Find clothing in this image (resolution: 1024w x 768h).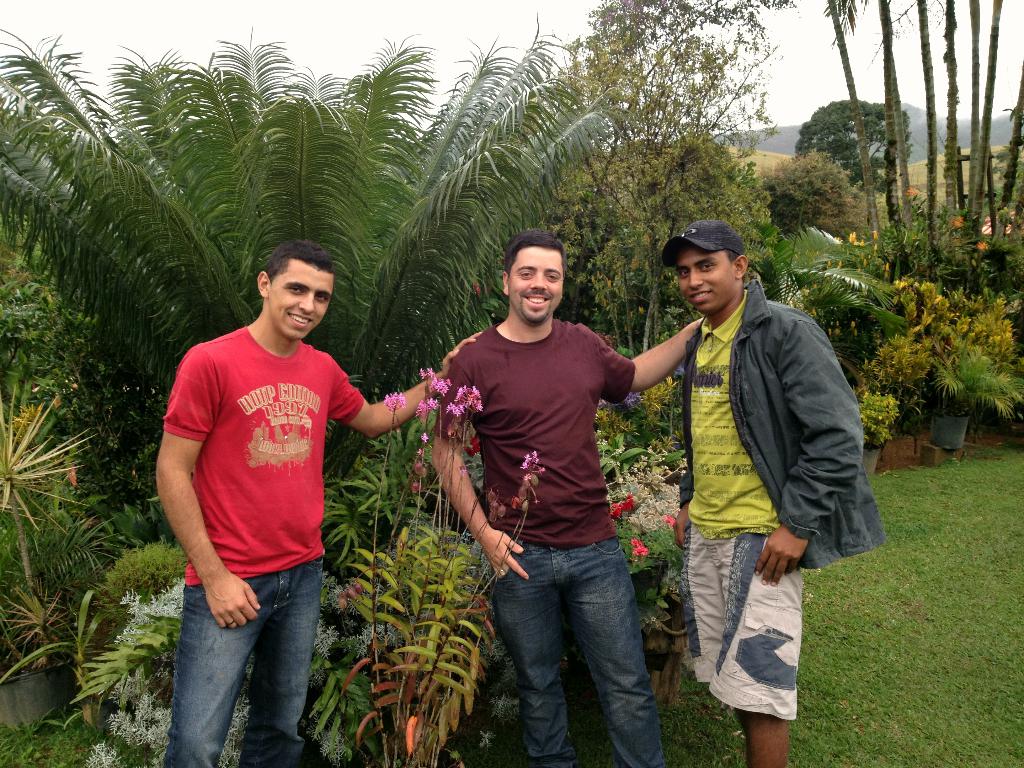
Rect(427, 323, 673, 767).
